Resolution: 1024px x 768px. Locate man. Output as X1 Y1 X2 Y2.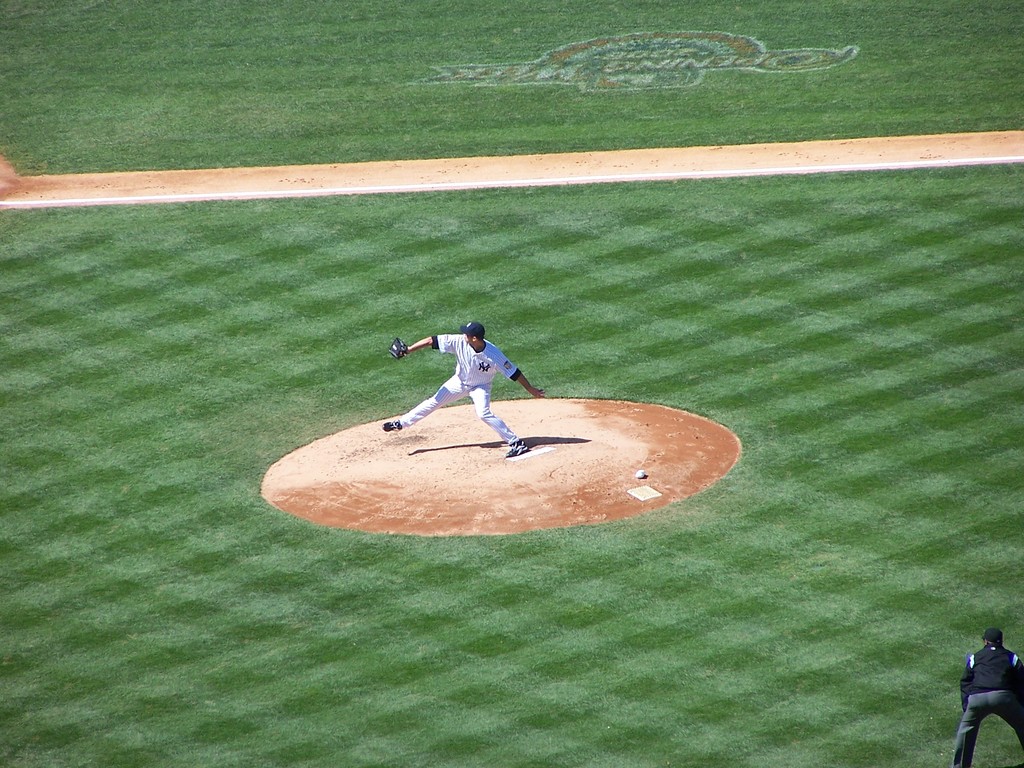
948 628 1023 767.
